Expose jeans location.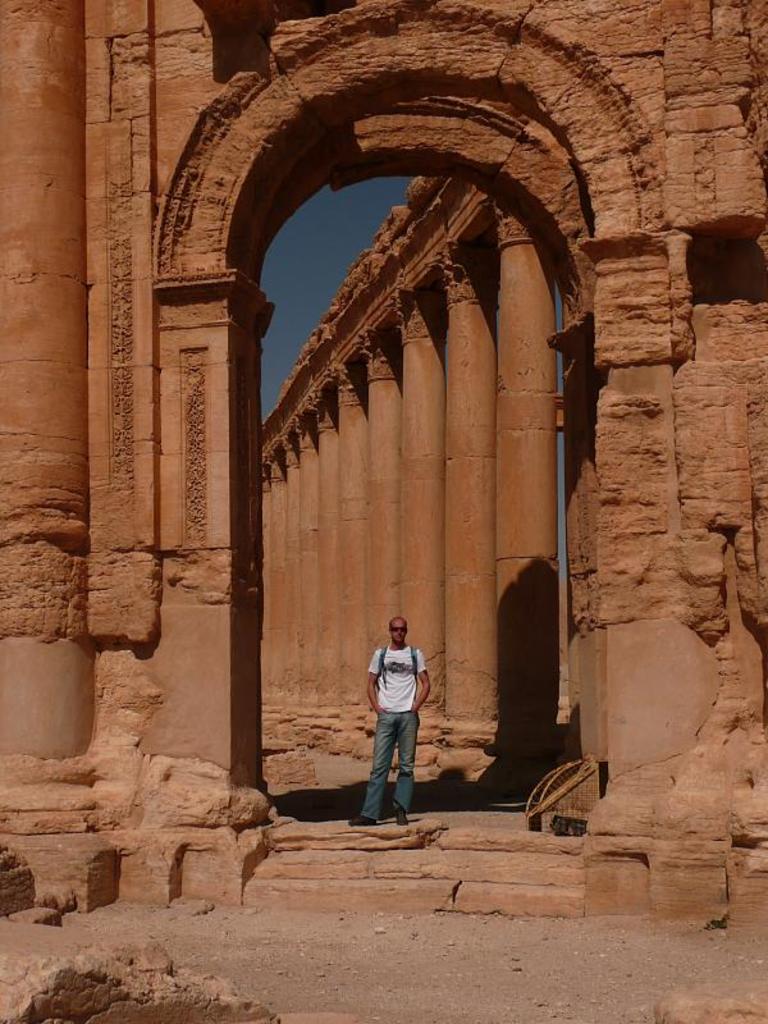
Exposed at 352/701/421/815.
